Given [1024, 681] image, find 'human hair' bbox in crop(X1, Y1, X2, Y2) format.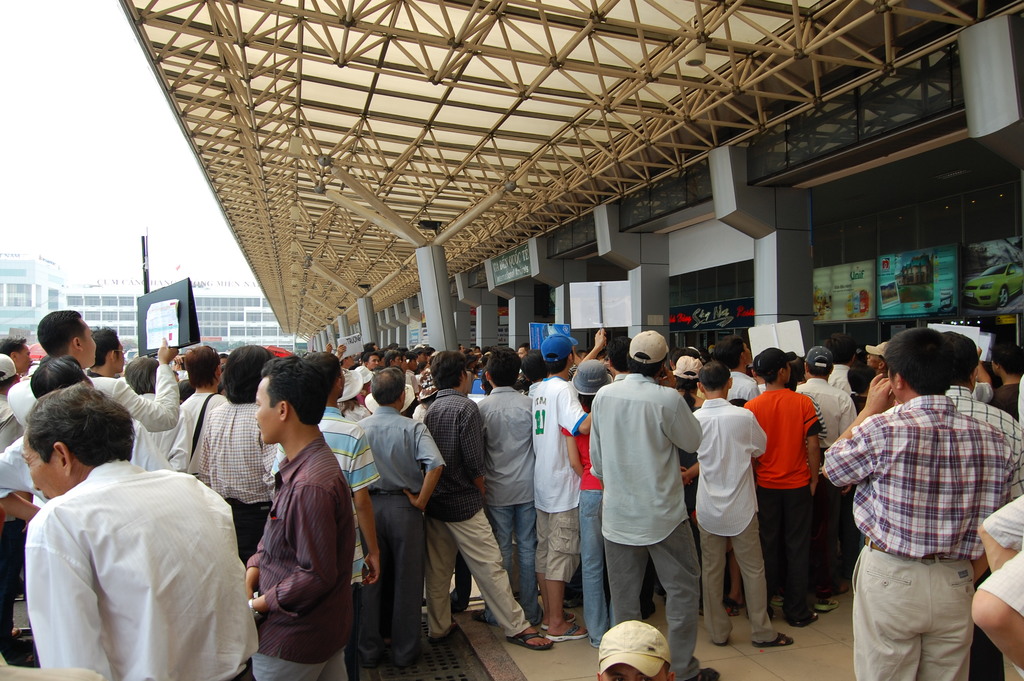
crop(543, 353, 566, 374).
